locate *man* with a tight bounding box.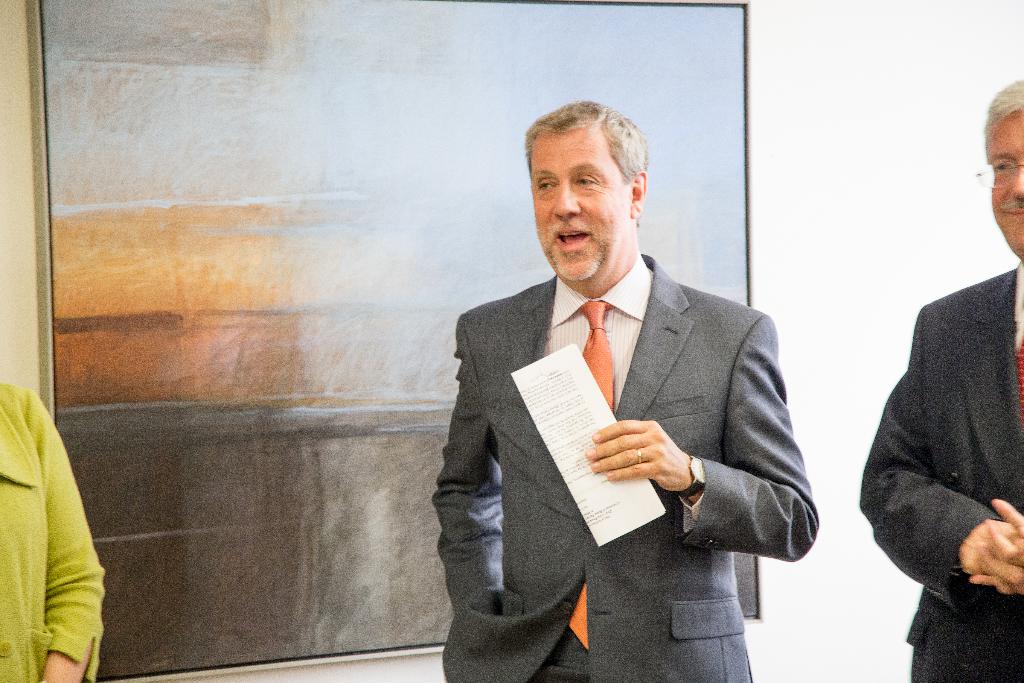
{"left": 414, "top": 117, "right": 833, "bottom": 655}.
